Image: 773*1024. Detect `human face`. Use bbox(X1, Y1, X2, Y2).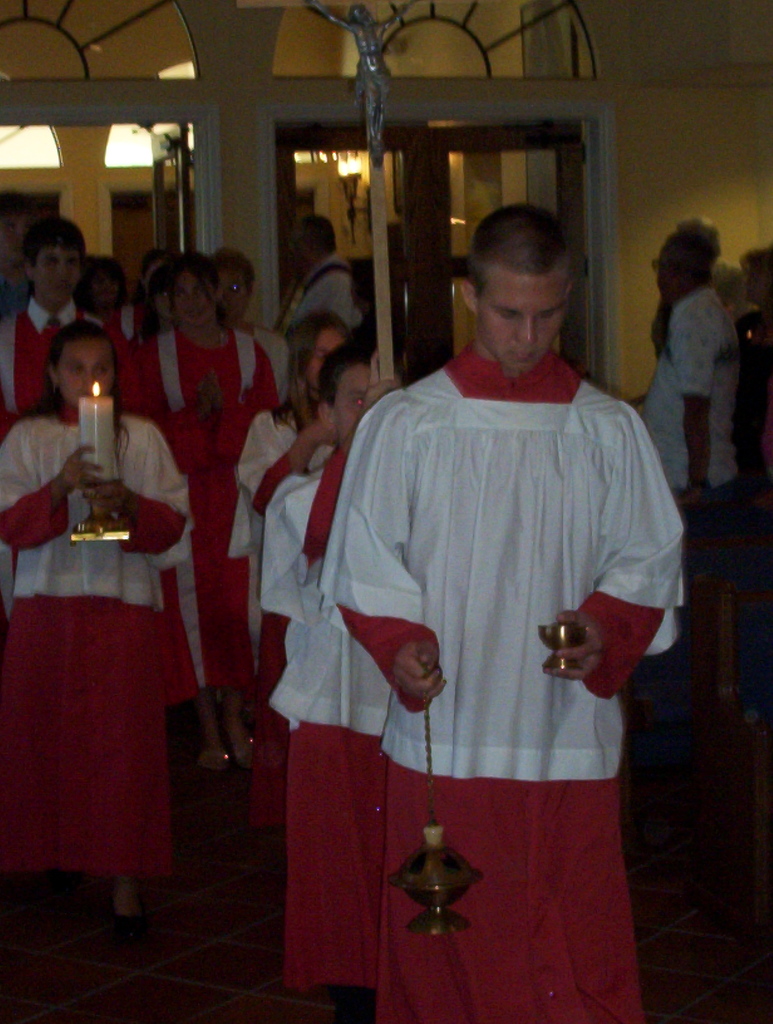
bbox(61, 336, 113, 408).
